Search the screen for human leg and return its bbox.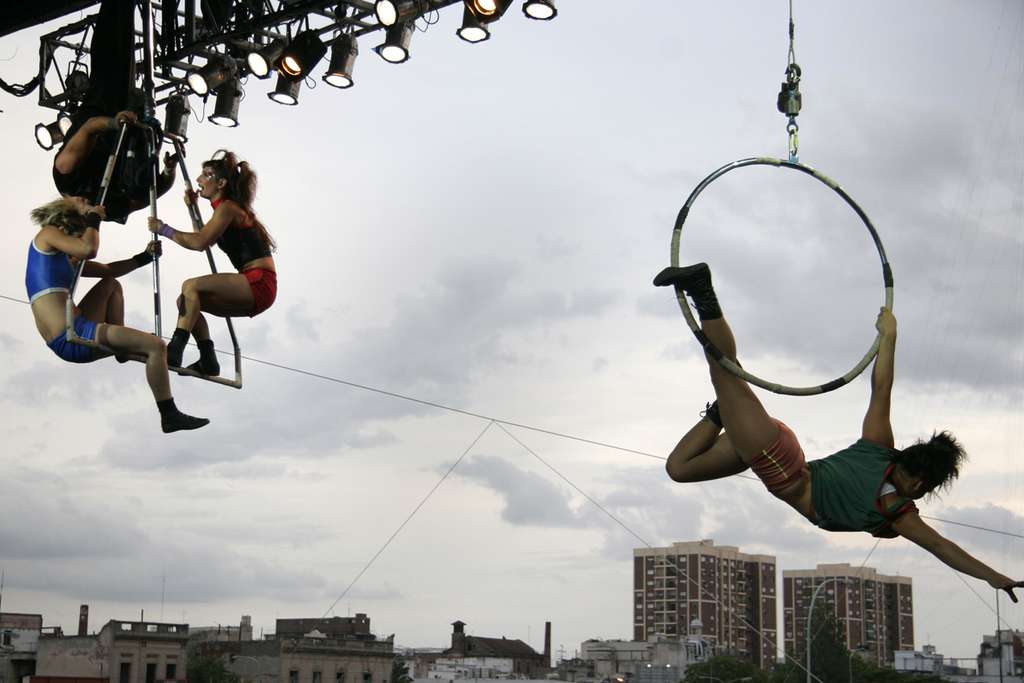
Found: <box>652,266,800,479</box>.
